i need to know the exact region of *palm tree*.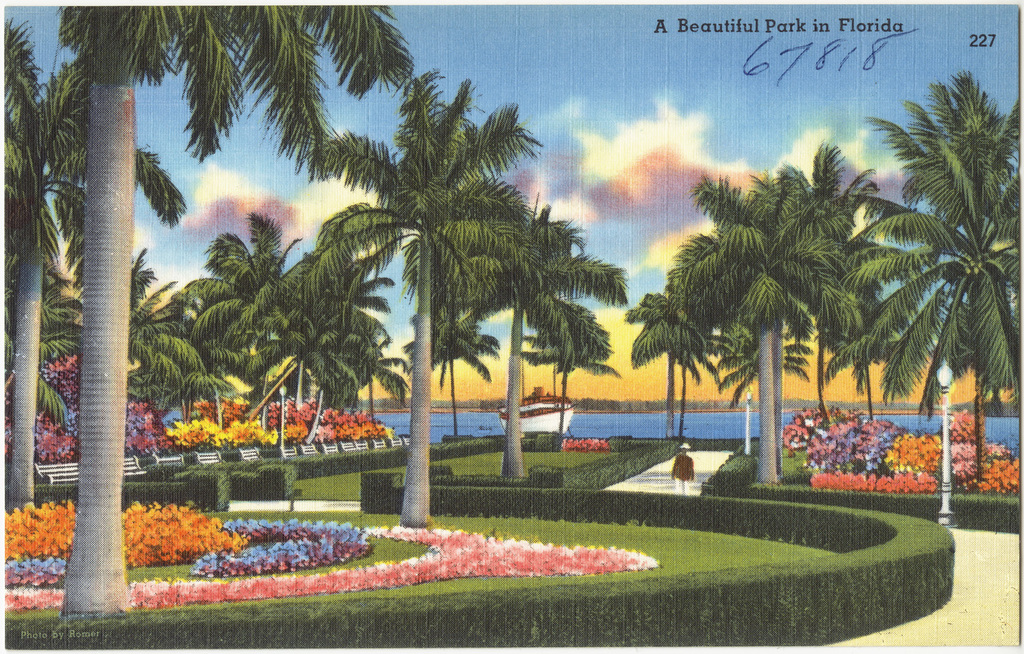
Region: x1=449, y1=186, x2=524, y2=653.
